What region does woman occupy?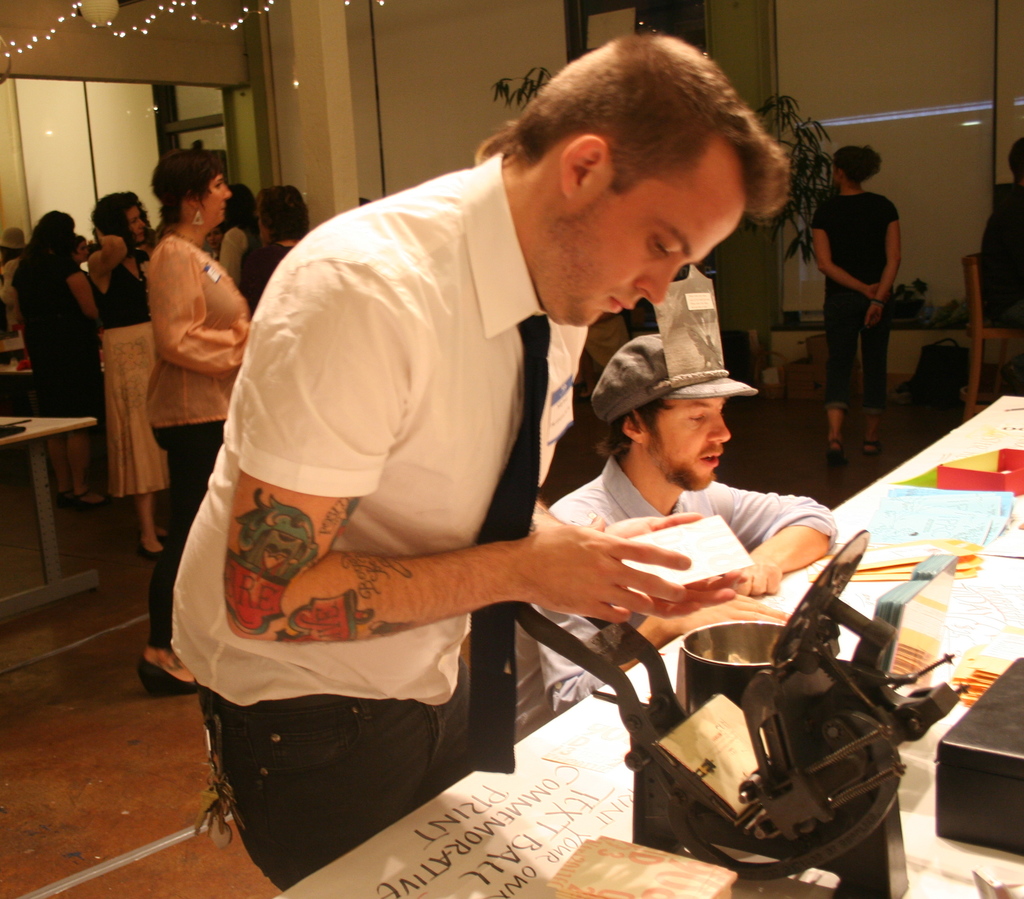
[x1=811, y1=142, x2=899, y2=463].
